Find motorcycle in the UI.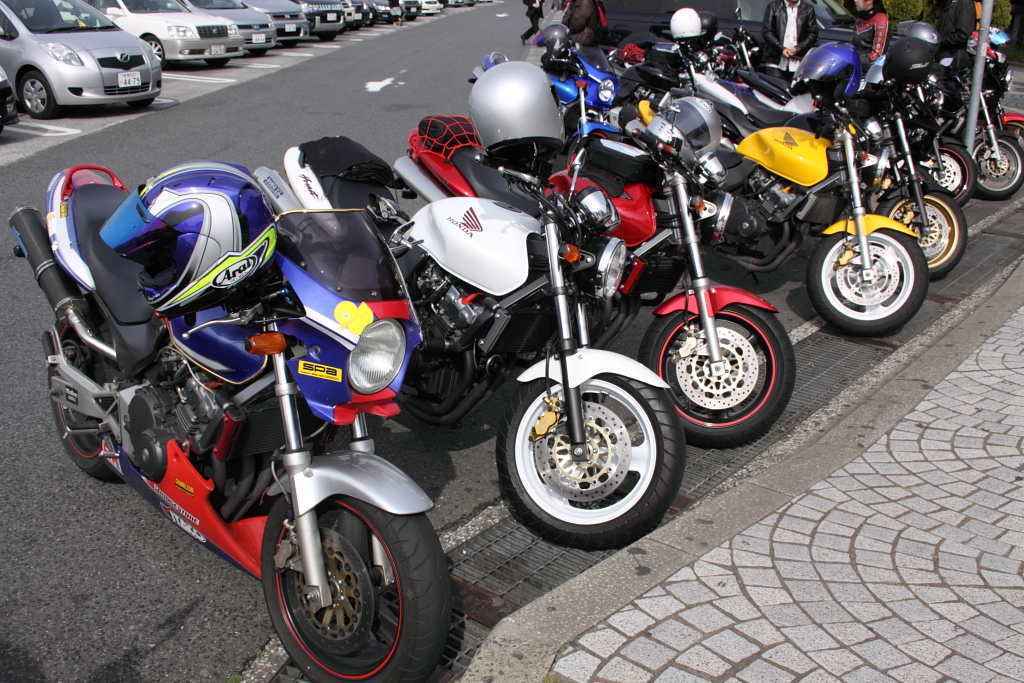
UI element at 388:95:795:452.
